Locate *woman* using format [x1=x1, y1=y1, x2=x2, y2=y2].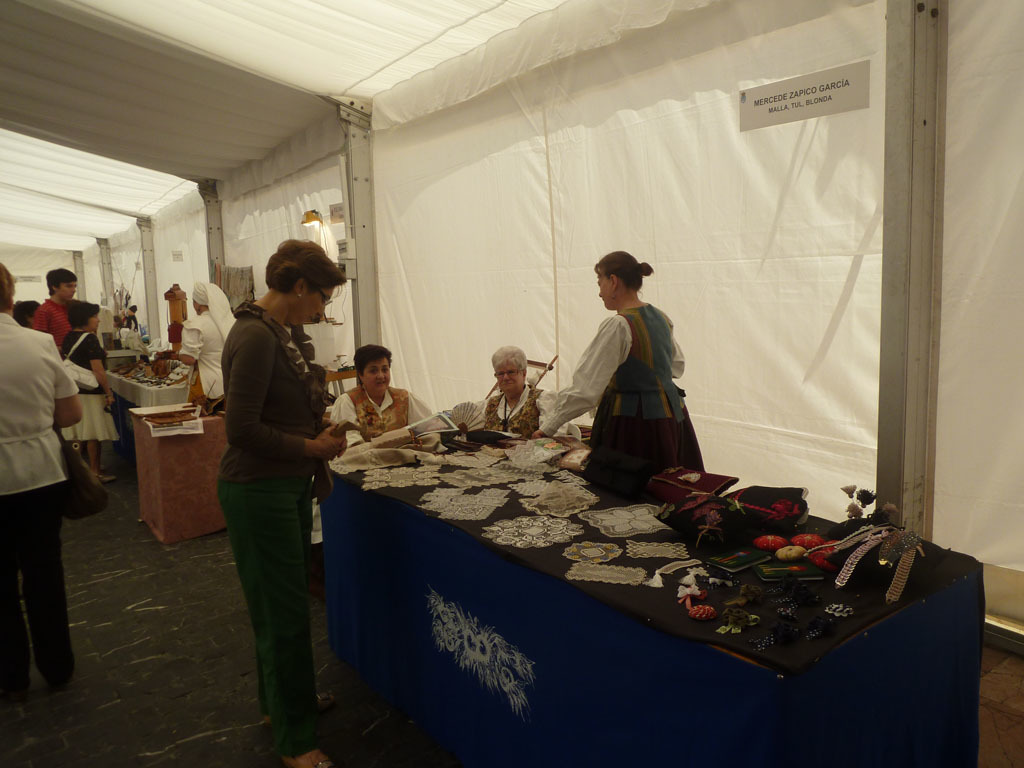
[x1=181, y1=281, x2=237, y2=400].
